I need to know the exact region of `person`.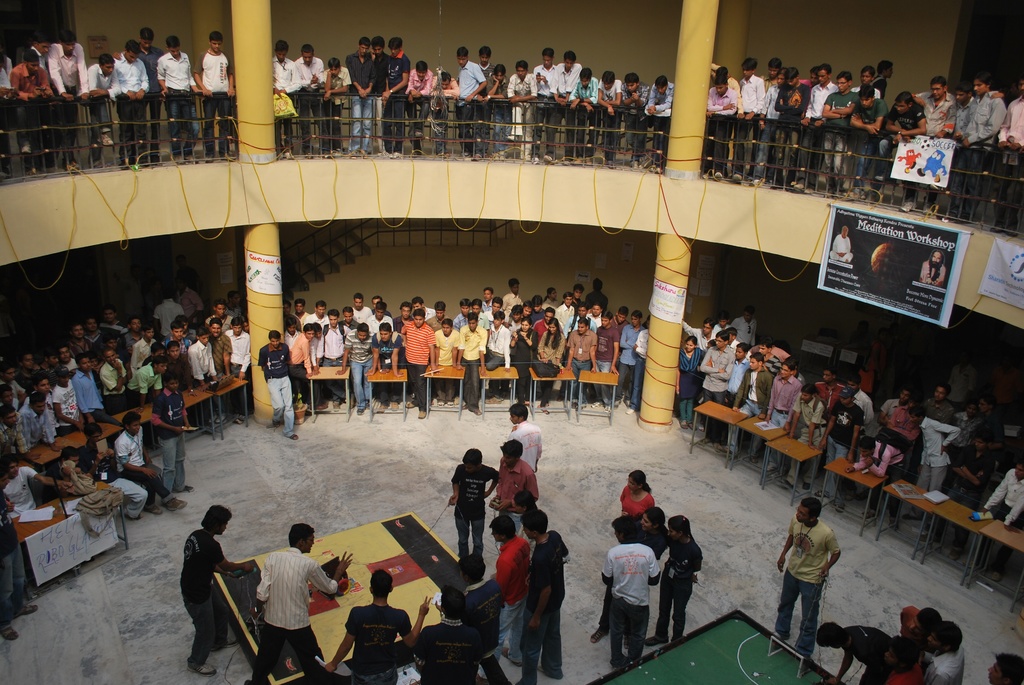
Region: locate(801, 64, 833, 199).
